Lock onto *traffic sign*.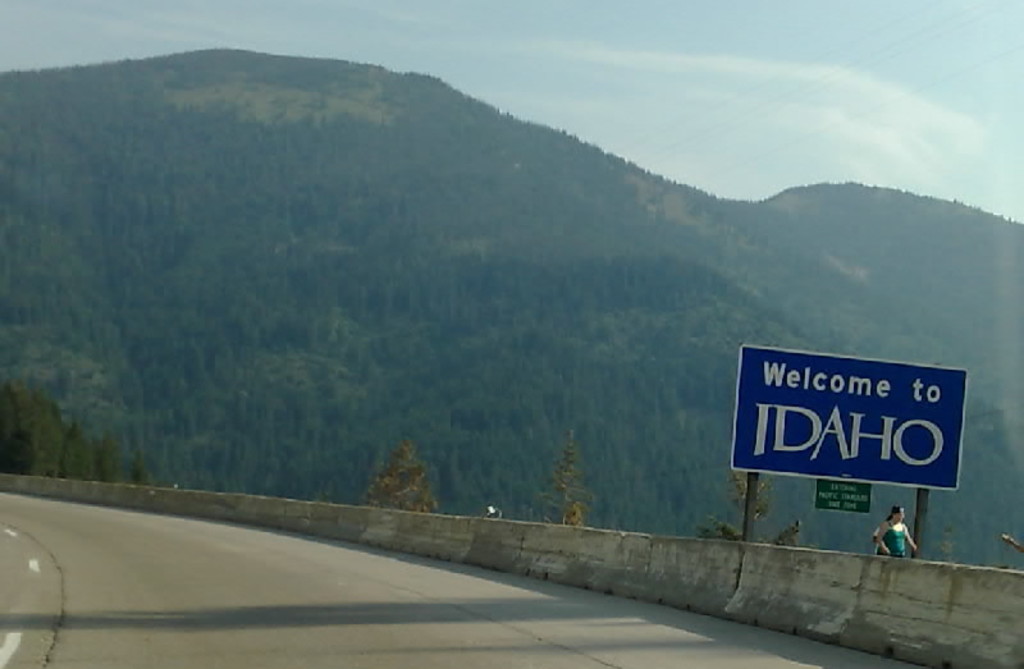
Locked: 810, 478, 876, 514.
